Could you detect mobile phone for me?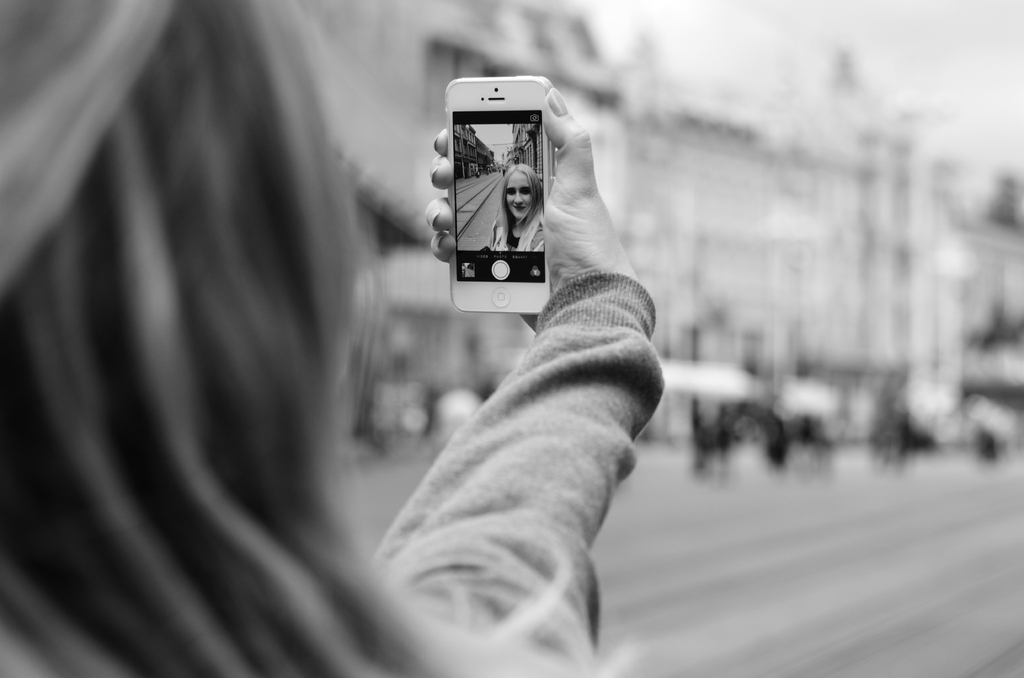
Detection result: box(424, 63, 562, 305).
